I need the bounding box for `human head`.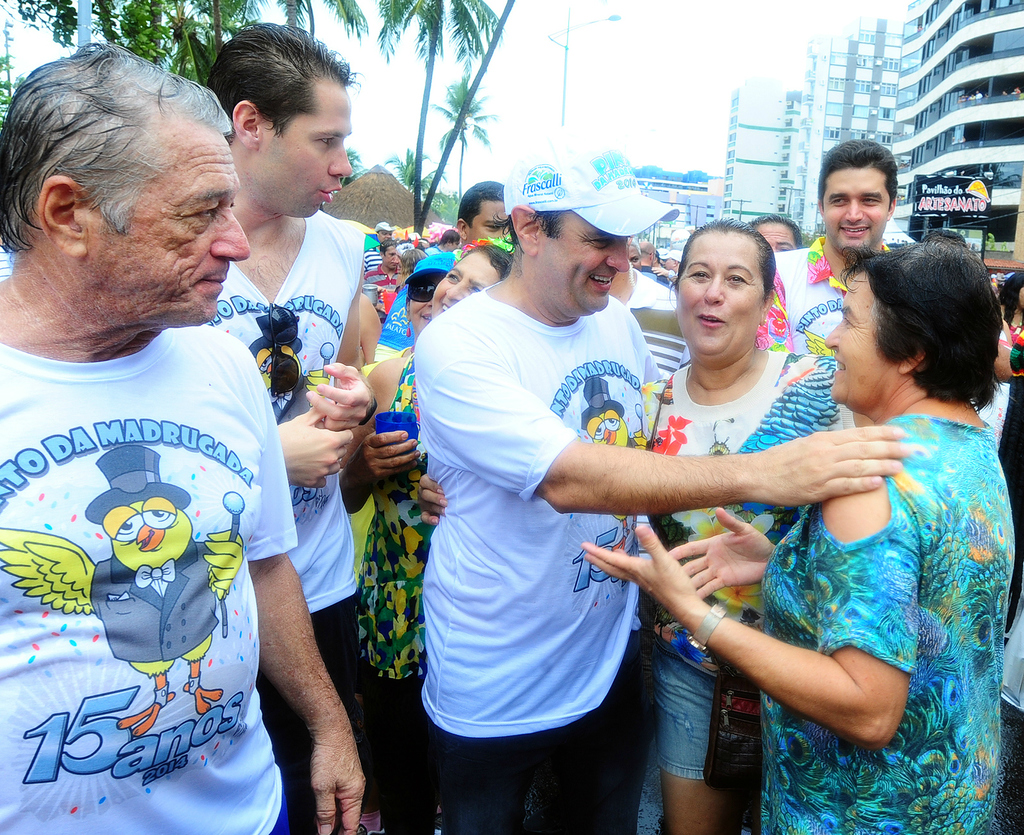
Here it is: {"left": 747, "top": 213, "right": 803, "bottom": 252}.
